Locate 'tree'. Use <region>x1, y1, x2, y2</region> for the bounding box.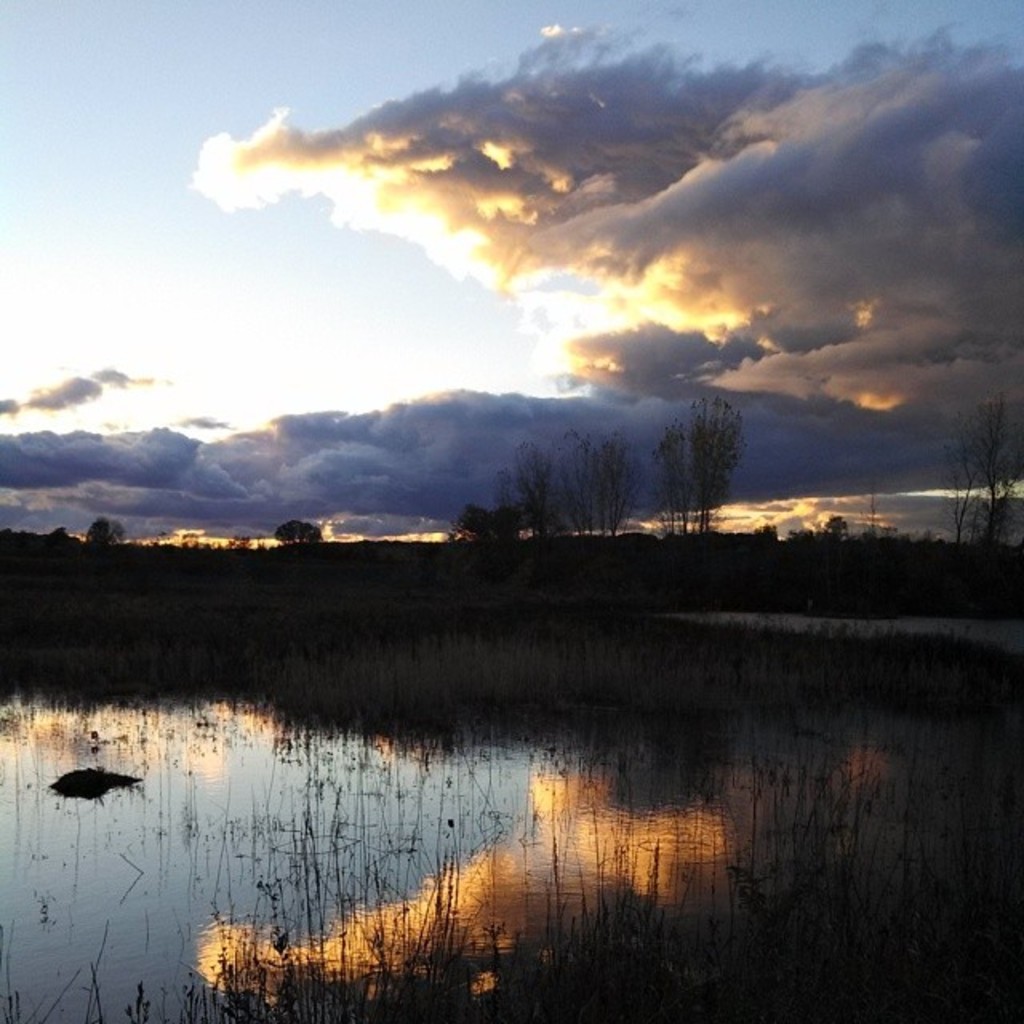
<region>80, 514, 125, 549</region>.
